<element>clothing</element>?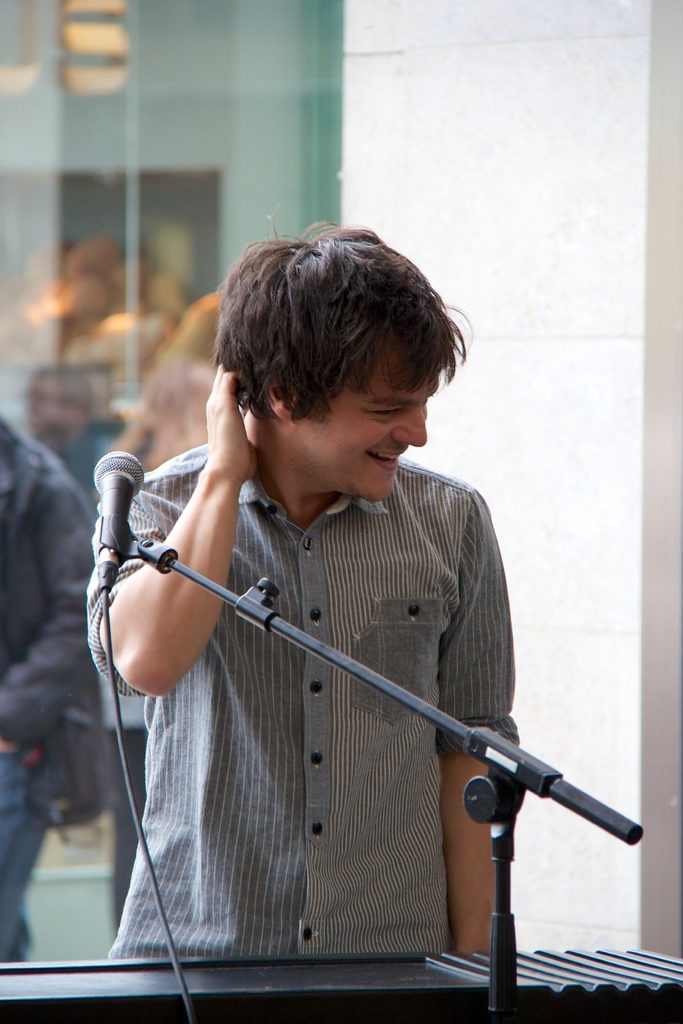
<box>0,431,56,970</box>
